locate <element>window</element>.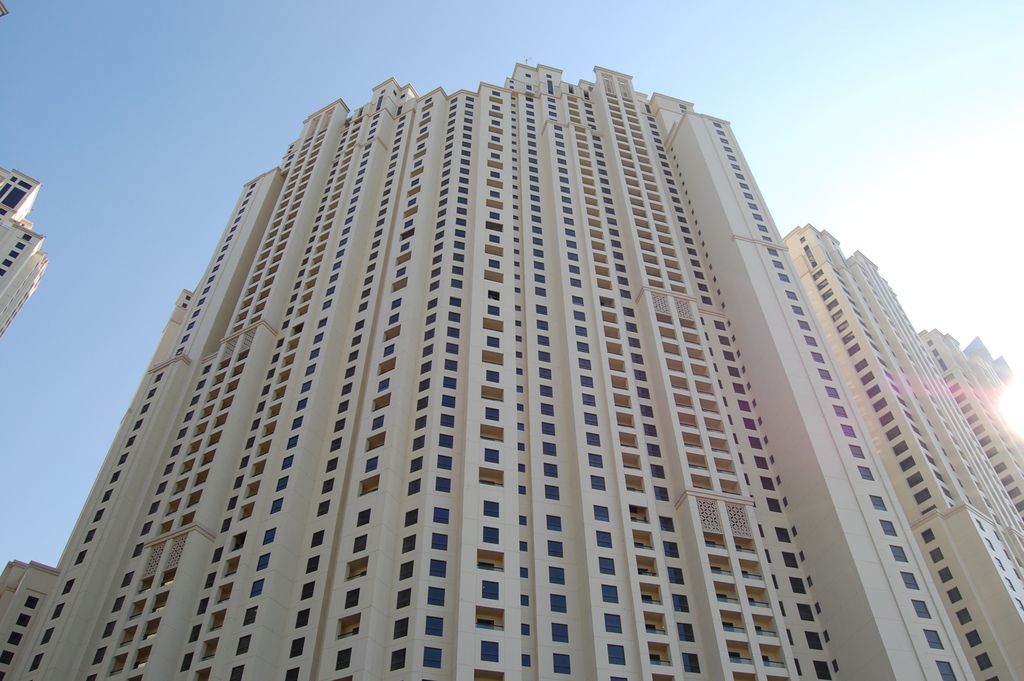
Bounding box: box(563, 216, 575, 229).
